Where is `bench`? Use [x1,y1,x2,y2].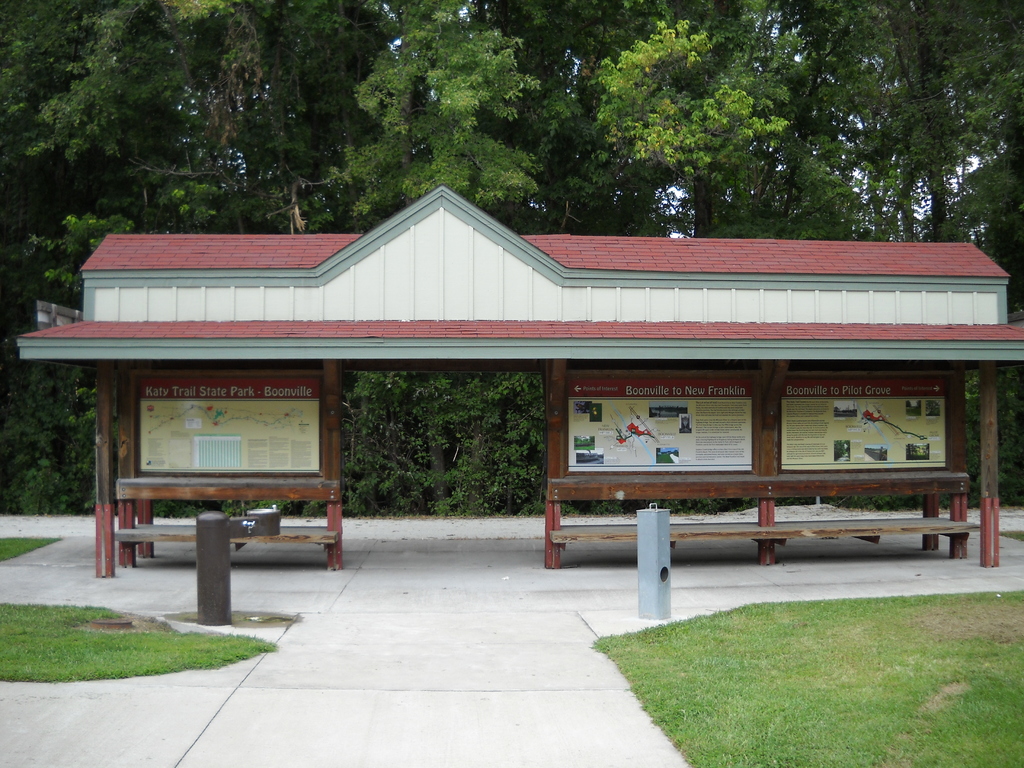
[759,474,981,570].
